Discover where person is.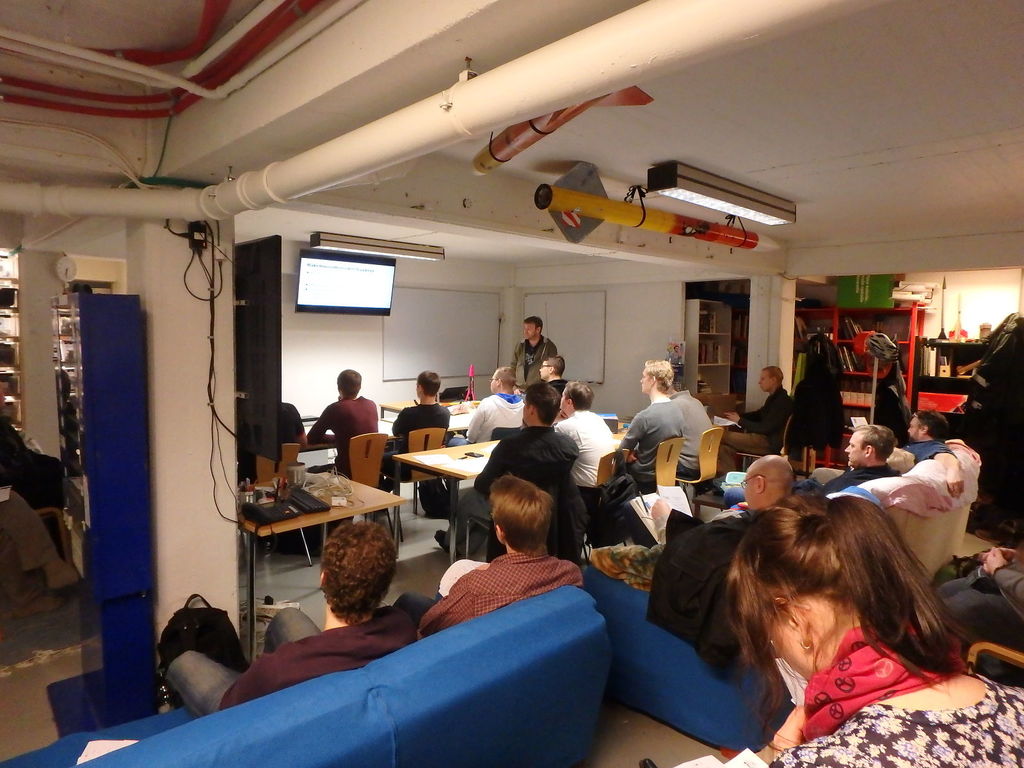
Discovered at bbox=(553, 380, 619, 489).
